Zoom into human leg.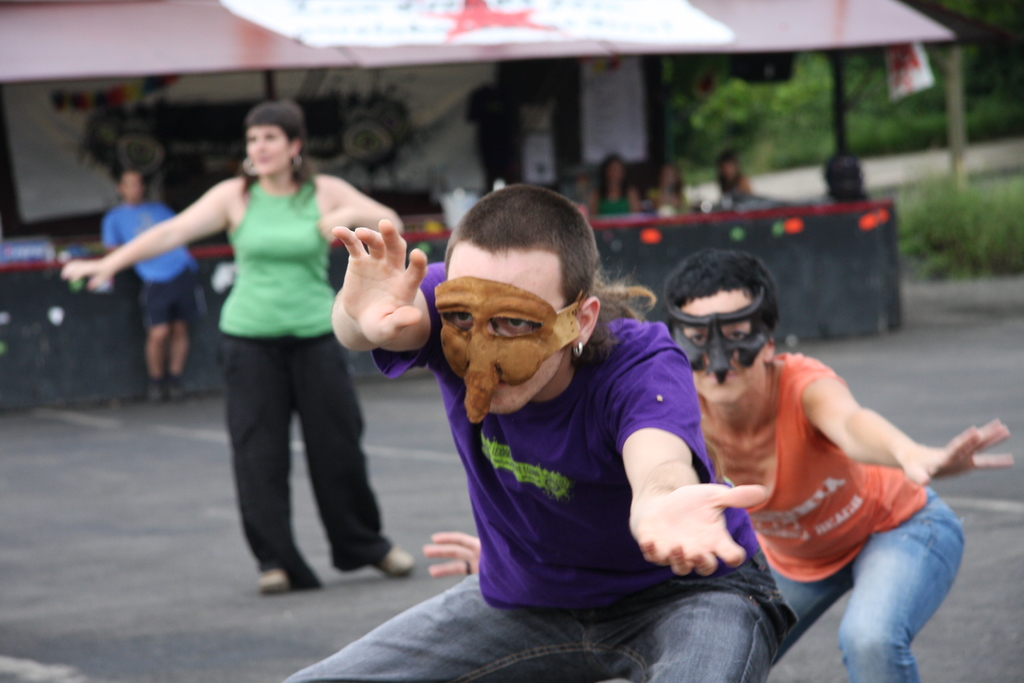
Zoom target: rect(840, 494, 968, 682).
